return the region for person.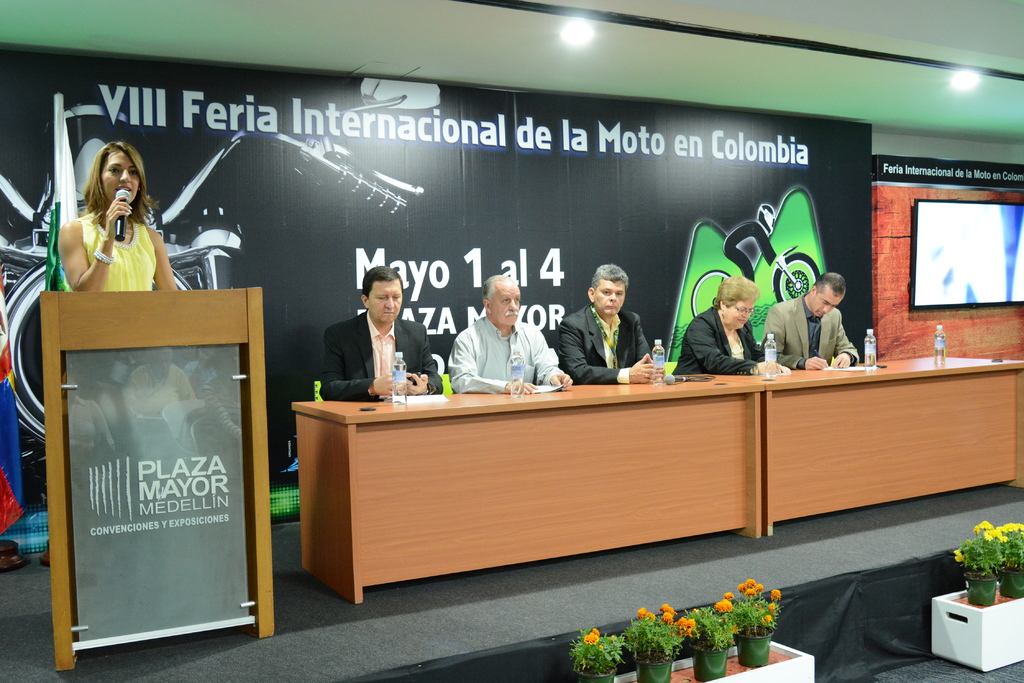
[671,272,781,377].
